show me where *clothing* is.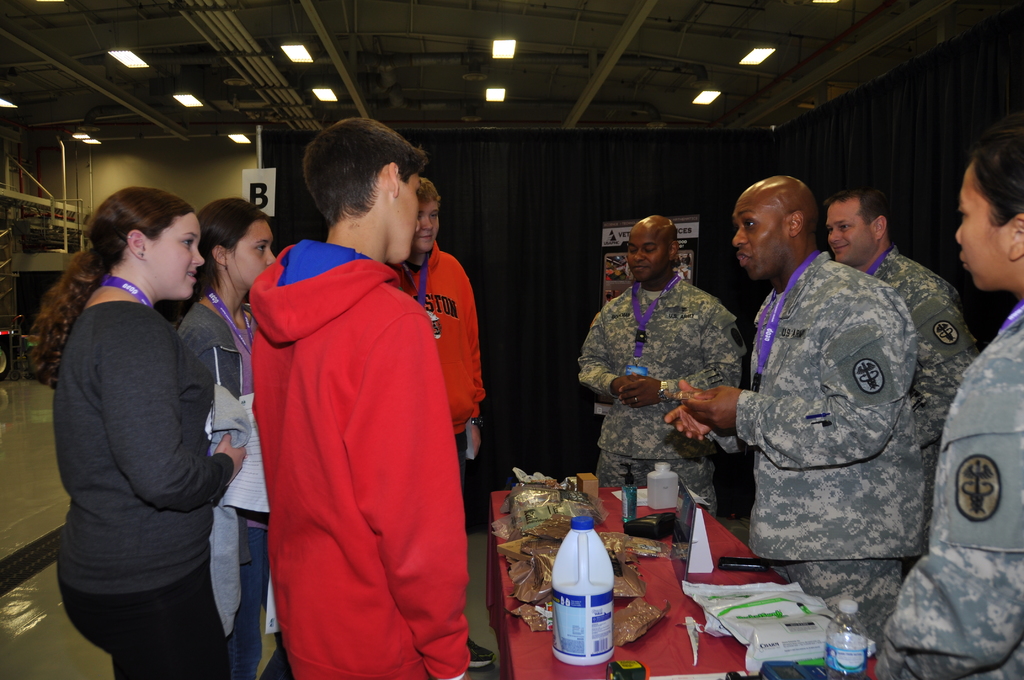
*clothing* is at box=[172, 287, 271, 665].
